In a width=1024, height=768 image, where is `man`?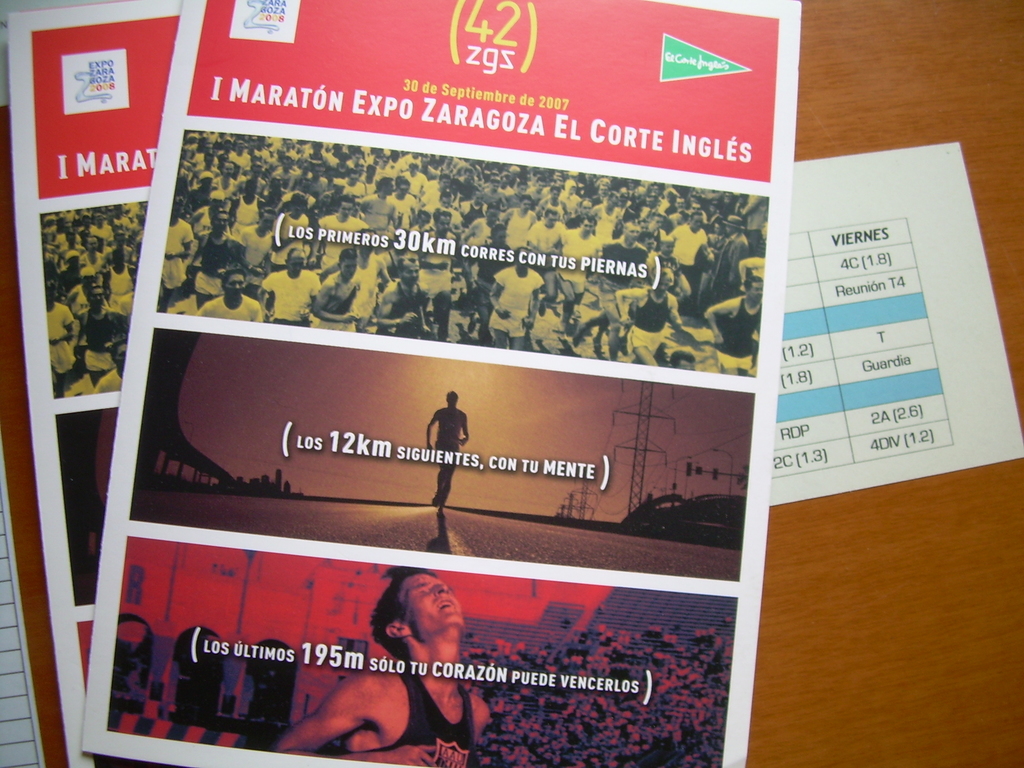
crop(82, 234, 102, 294).
